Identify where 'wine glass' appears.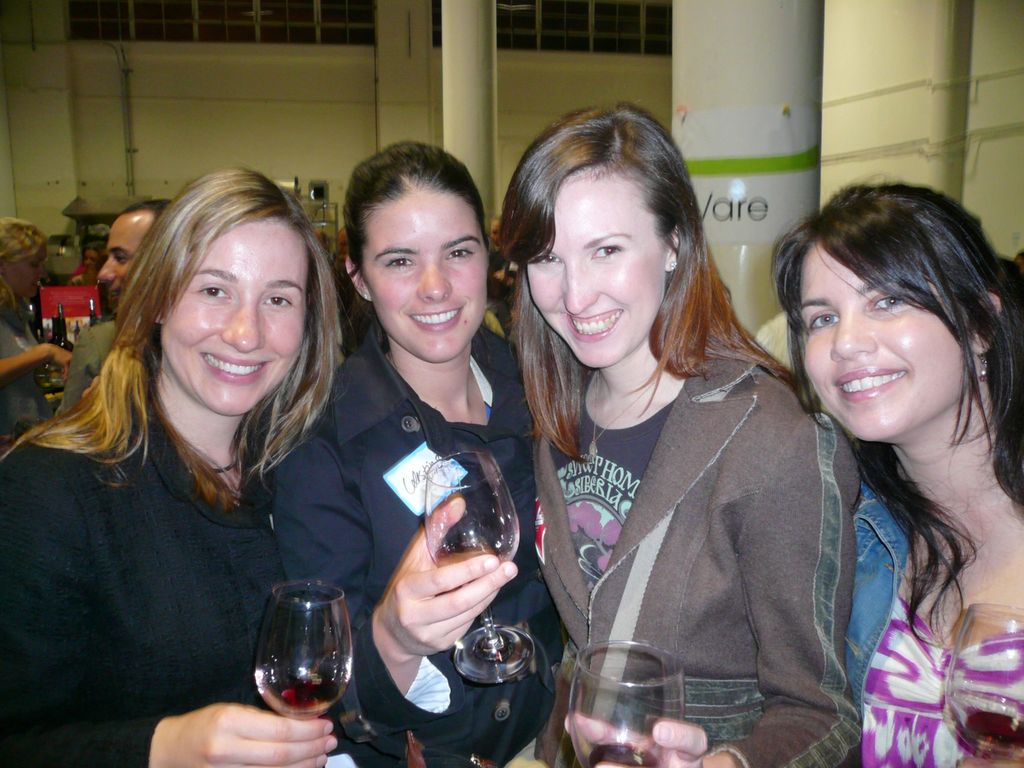
Appears at pyautogui.locateOnScreen(940, 605, 1023, 767).
